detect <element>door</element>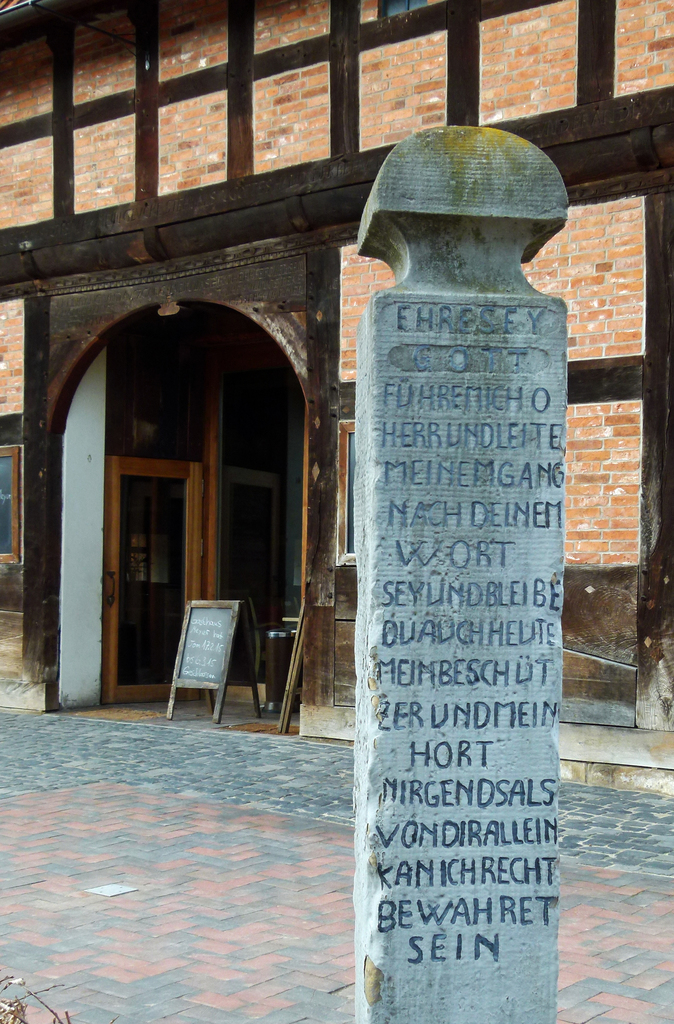
{"left": 104, "top": 454, "right": 202, "bottom": 707}
